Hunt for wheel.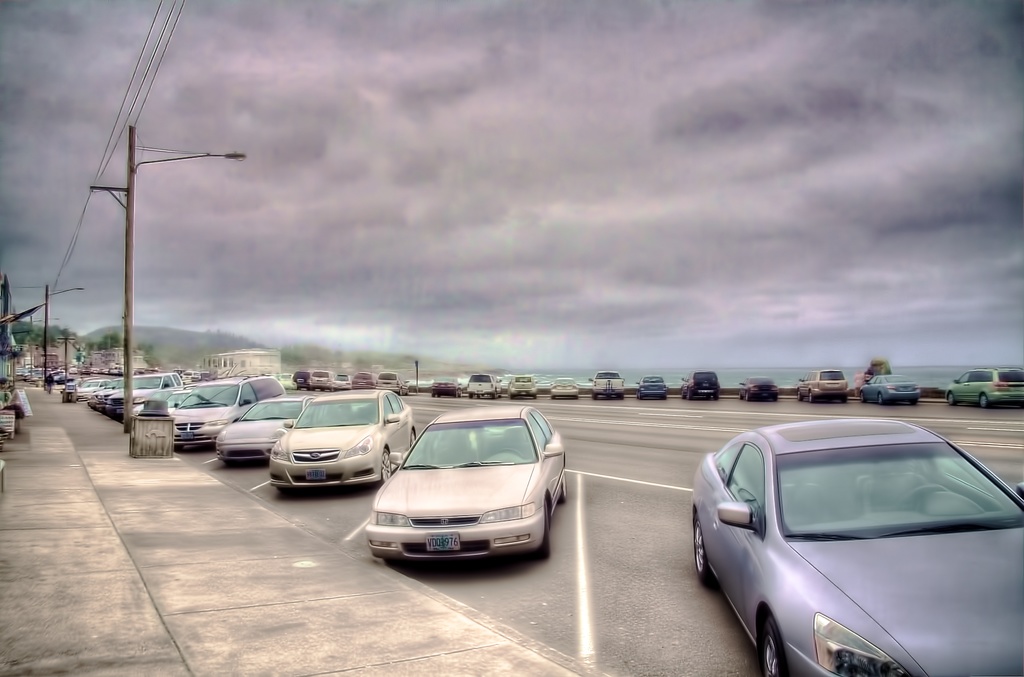
Hunted down at (x1=465, y1=395, x2=473, y2=398).
